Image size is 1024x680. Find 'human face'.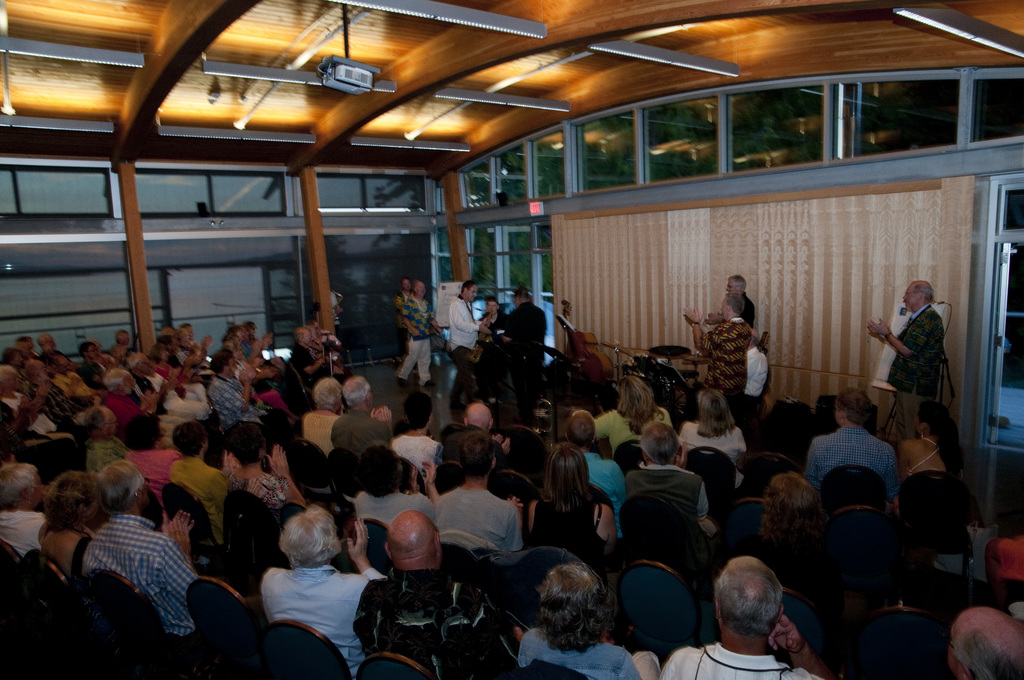
bbox=(903, 285, 919, 312).
